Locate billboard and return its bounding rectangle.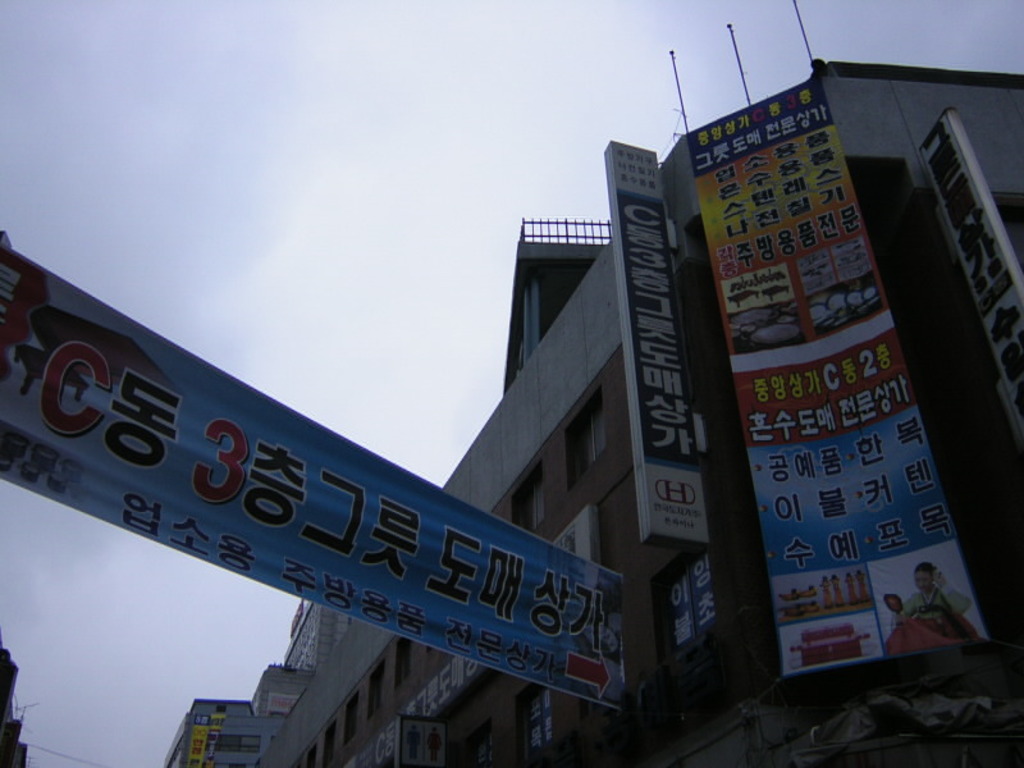
box=[607, 143, 712, 547].
